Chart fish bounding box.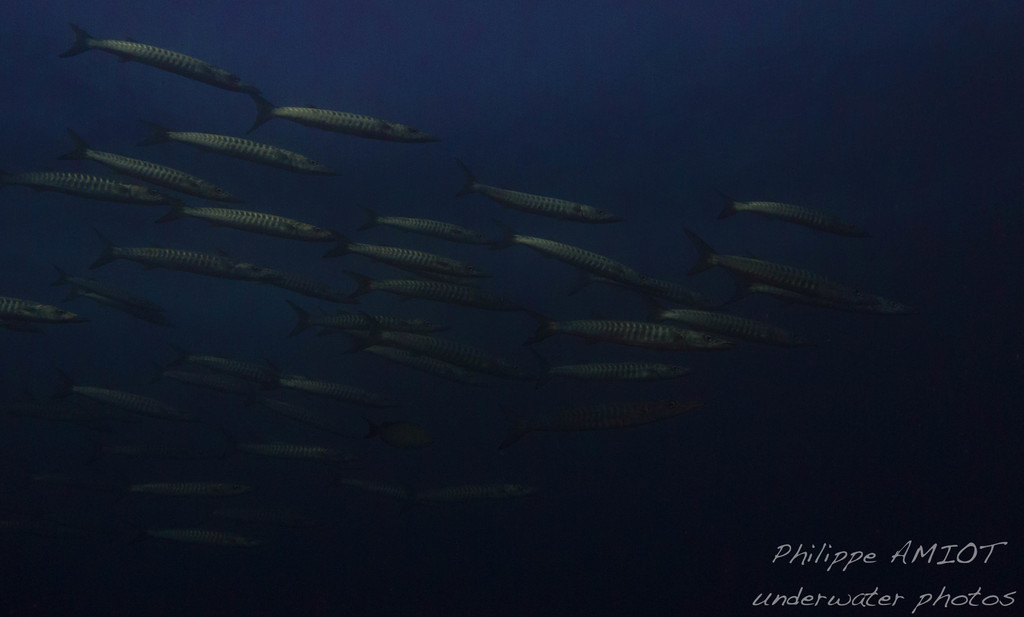
Charted: detection(333, 231, 500, 281).
